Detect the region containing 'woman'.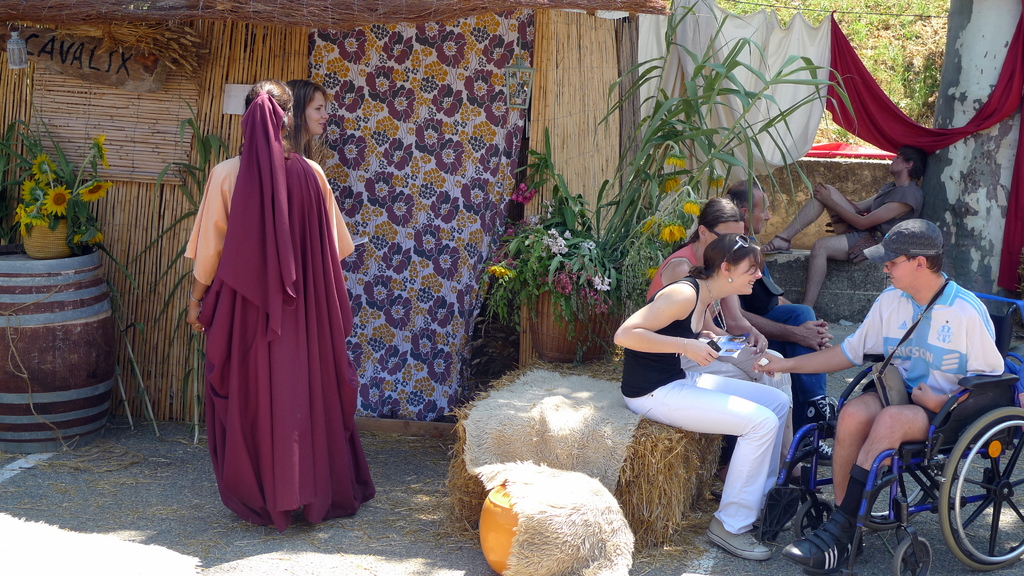
region(636, 190, 834, 408).
